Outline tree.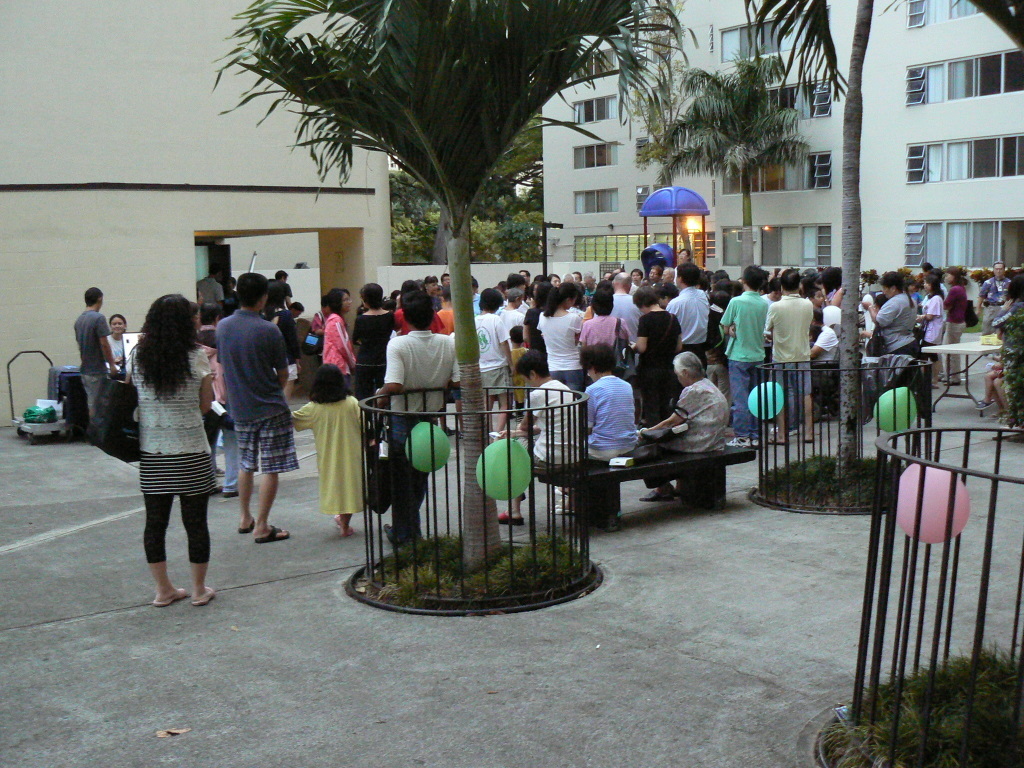
Outline: bbox(642, 40, 798, 229).
